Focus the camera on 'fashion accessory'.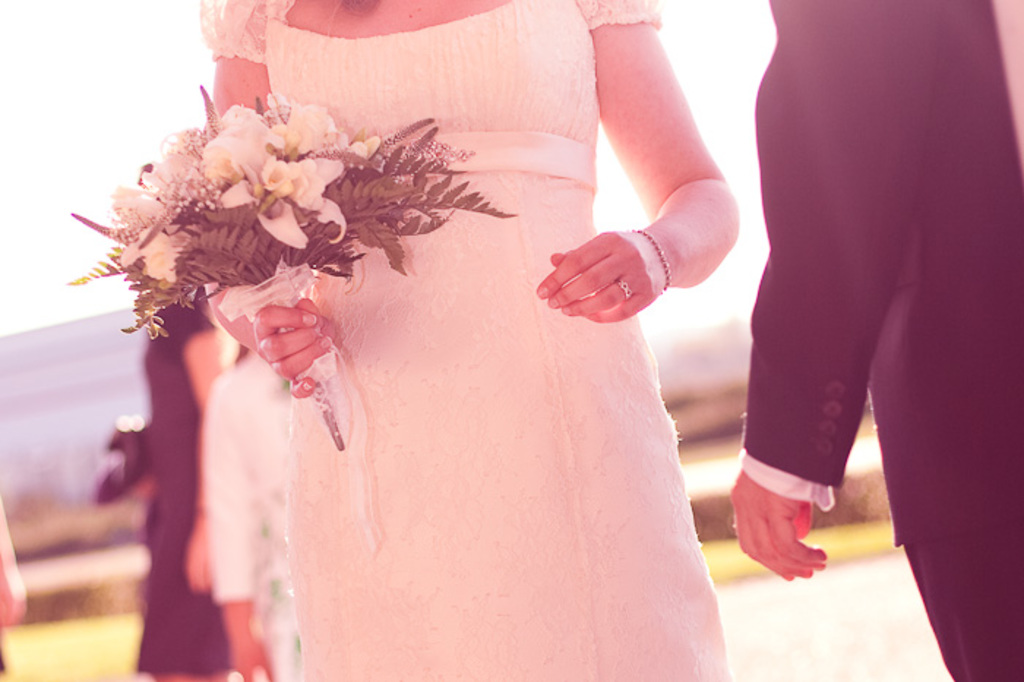
Focus region: <region>630, 218, 670, 285</region>.
